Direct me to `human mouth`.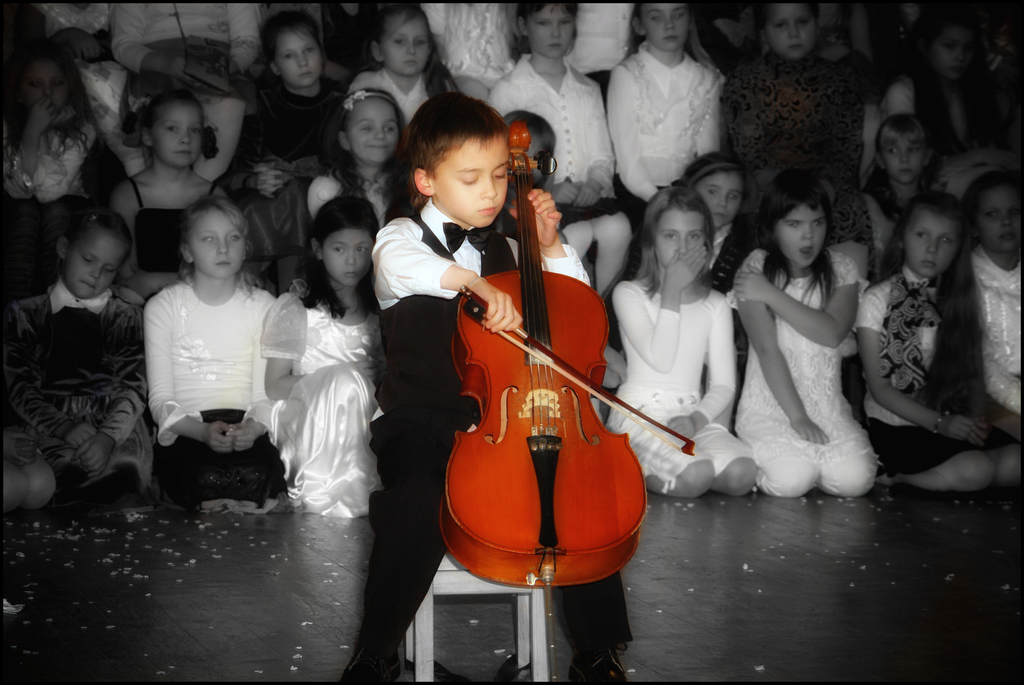
Direction: left=919, top=254, right=940, bottom=268.
